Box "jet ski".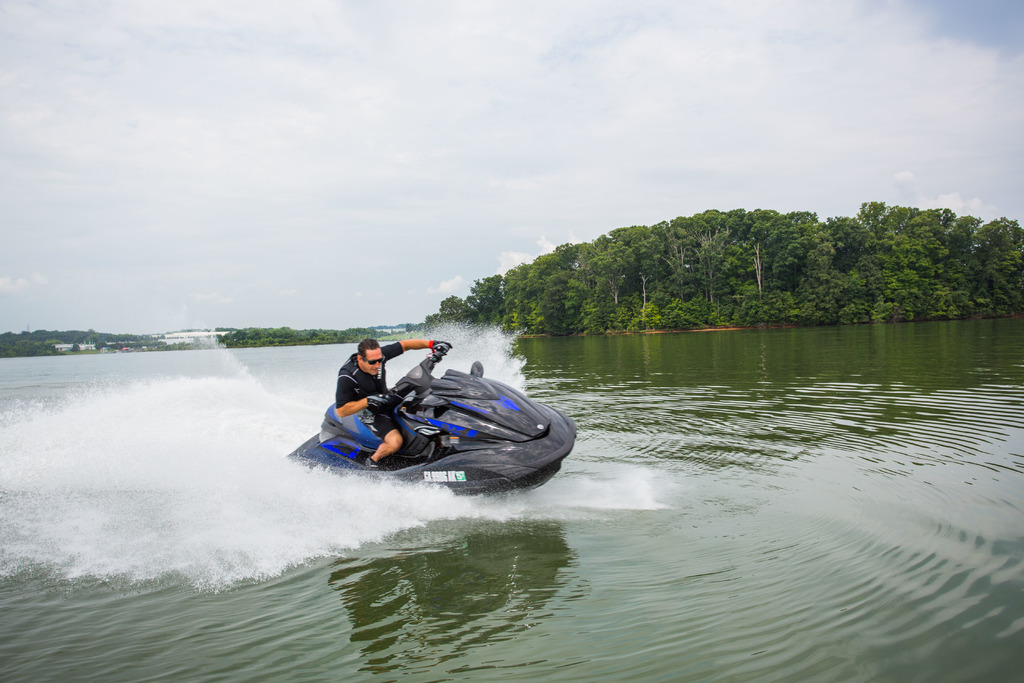
[x1=285, y1=346, x2=579, y2=499].
